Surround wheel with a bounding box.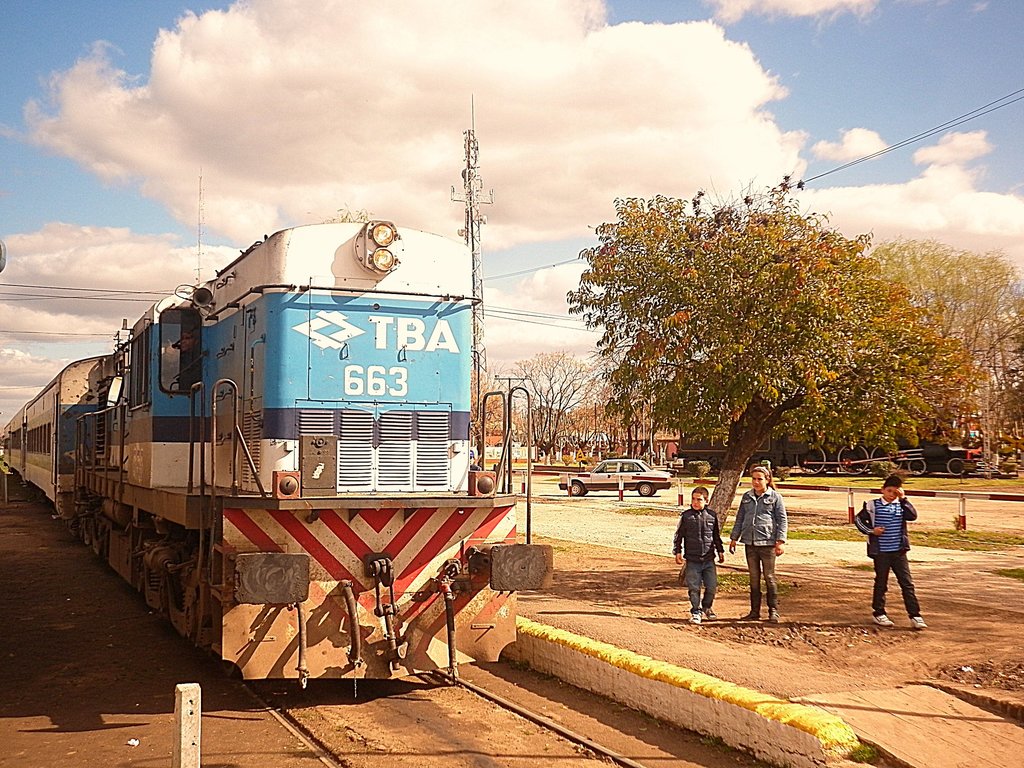
locate(870, 446, 893, 462).
